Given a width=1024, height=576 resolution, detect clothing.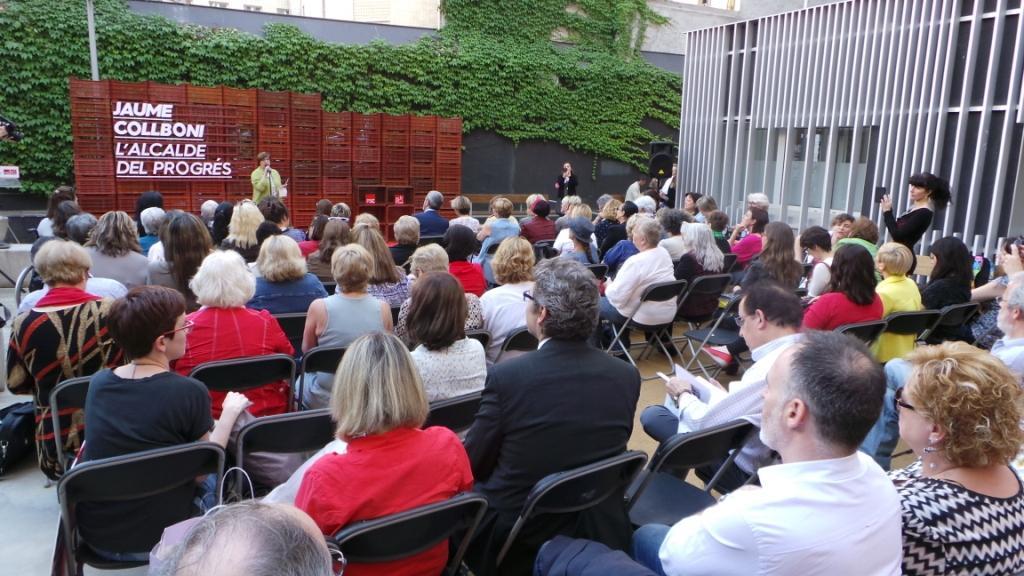
Rect(632, 450, 904, 575).
